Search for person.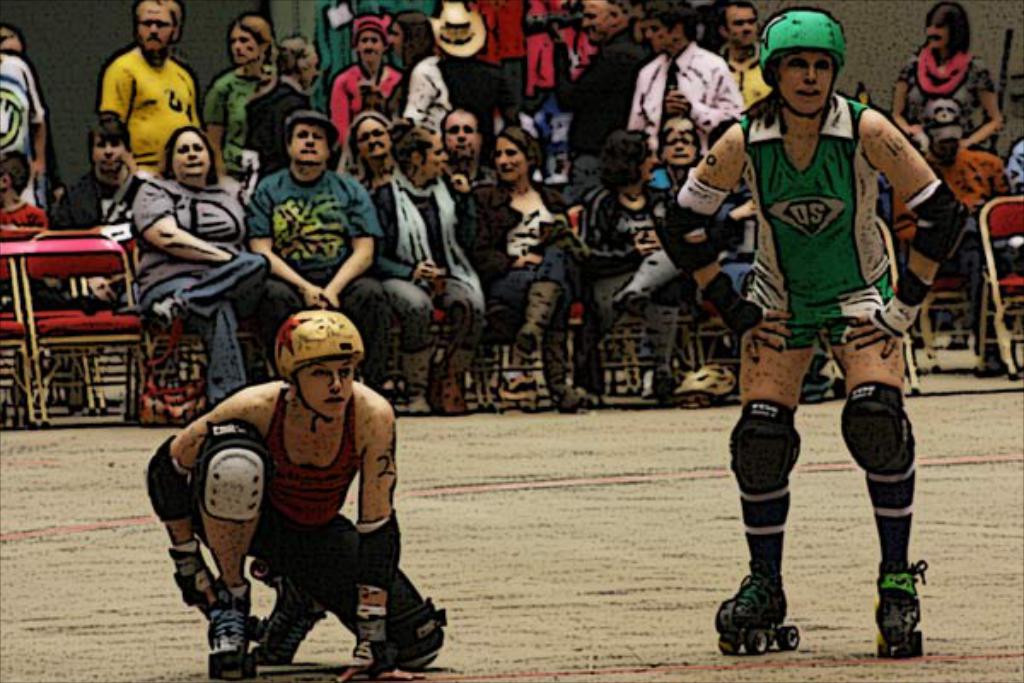
Found at bbox=[451, 131, 585, 406].
